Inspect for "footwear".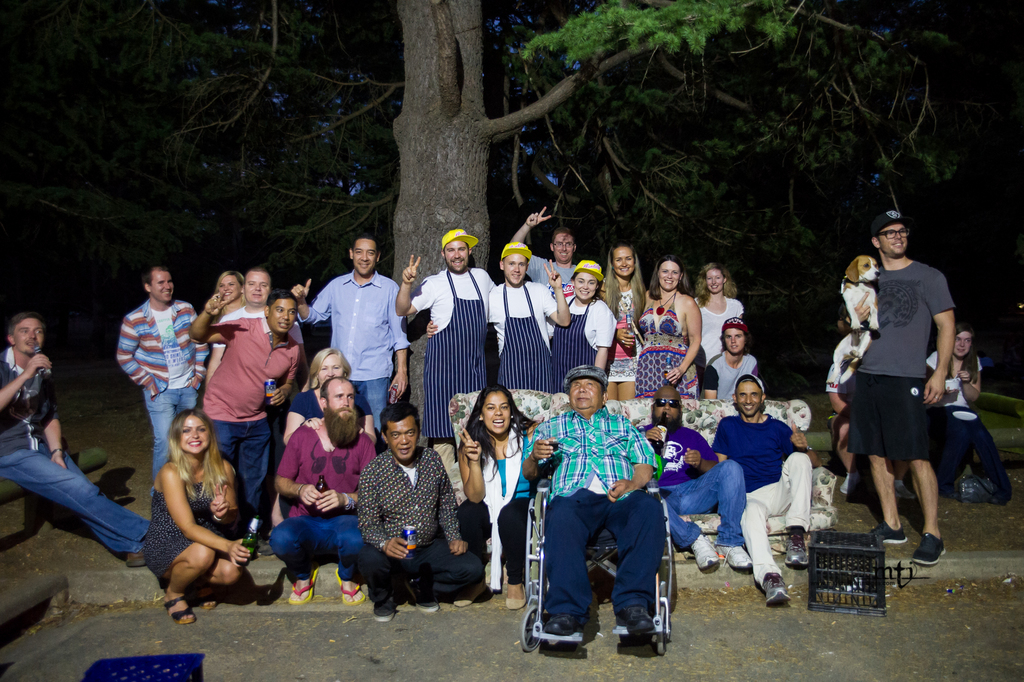
Inspection: (721,543,748,572).
